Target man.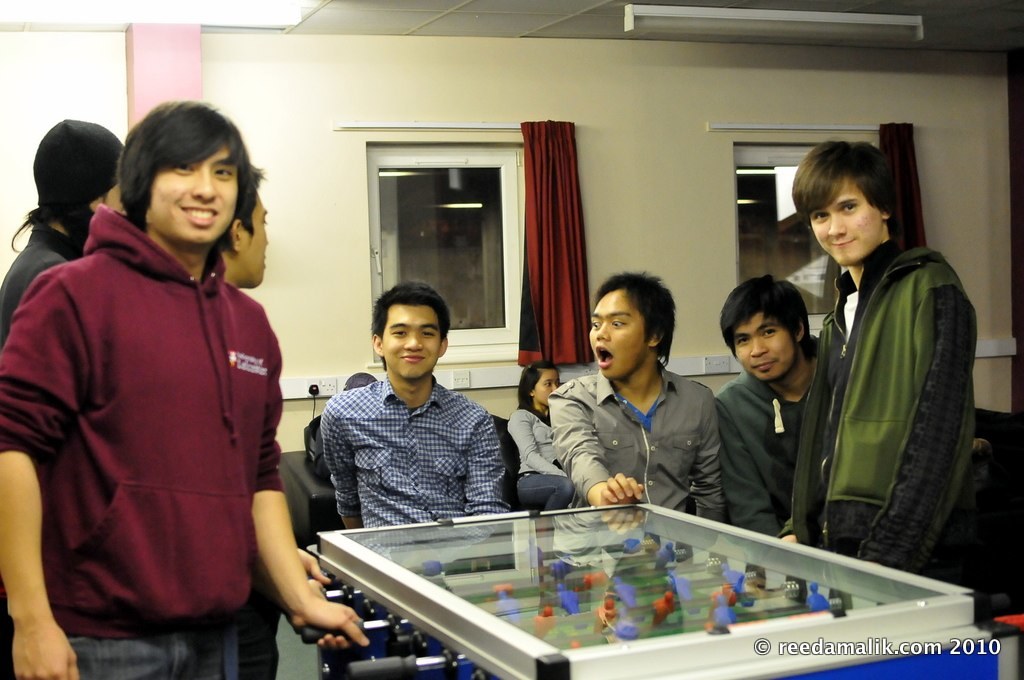
Target region: detection(783, 130, 982, 584).
